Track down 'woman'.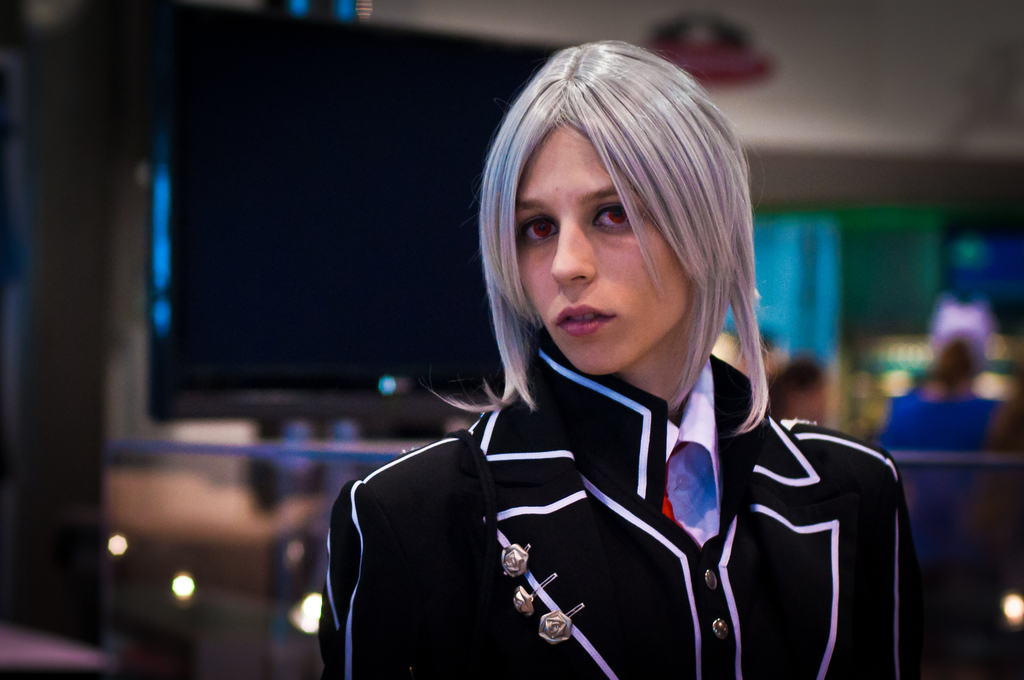
Tracked to crop(314, 48, 906, 679).
